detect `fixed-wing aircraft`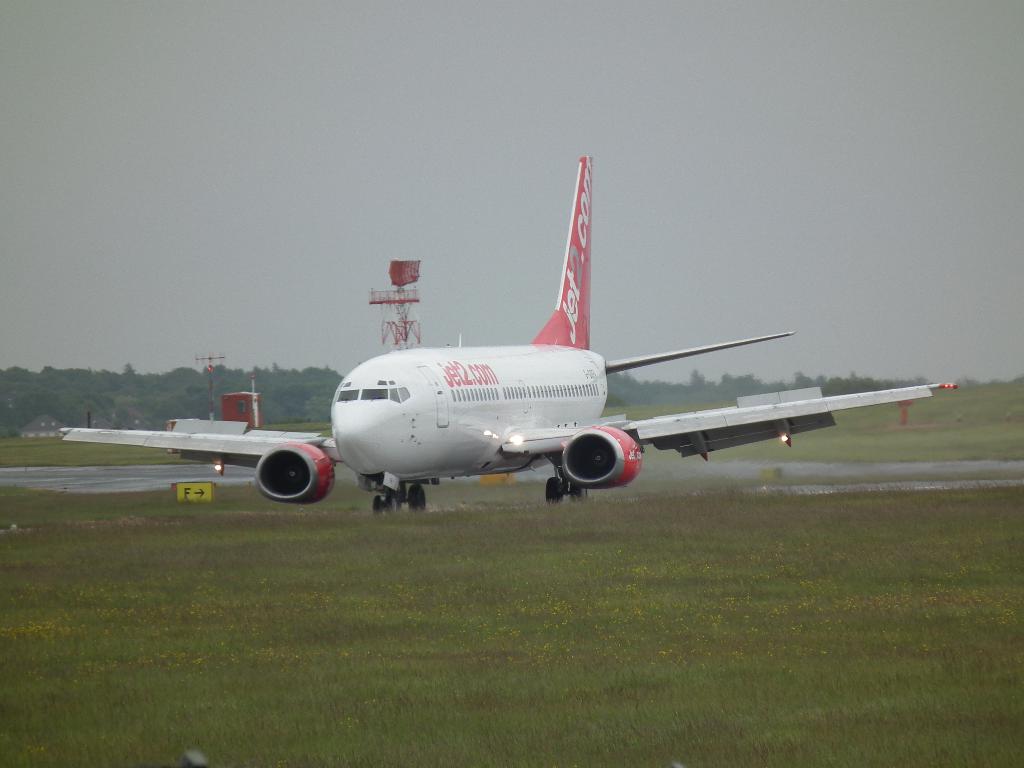
<region>48, 154, 963, 519</region>
